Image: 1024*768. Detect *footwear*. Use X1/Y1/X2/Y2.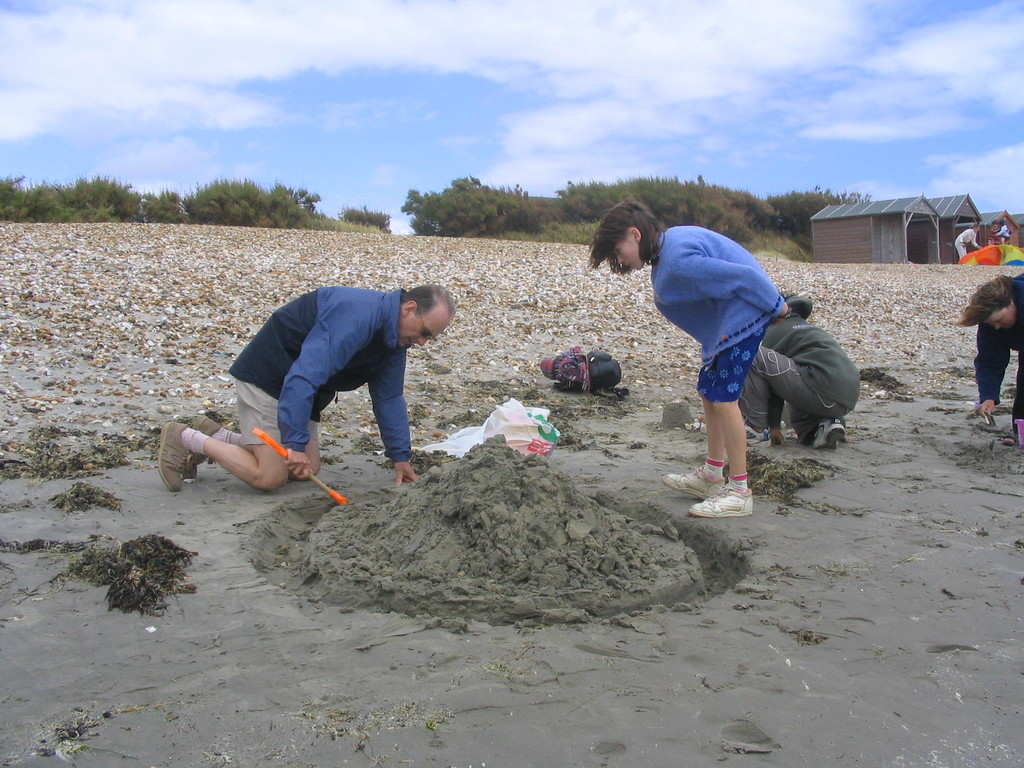
802/419/827/438.
